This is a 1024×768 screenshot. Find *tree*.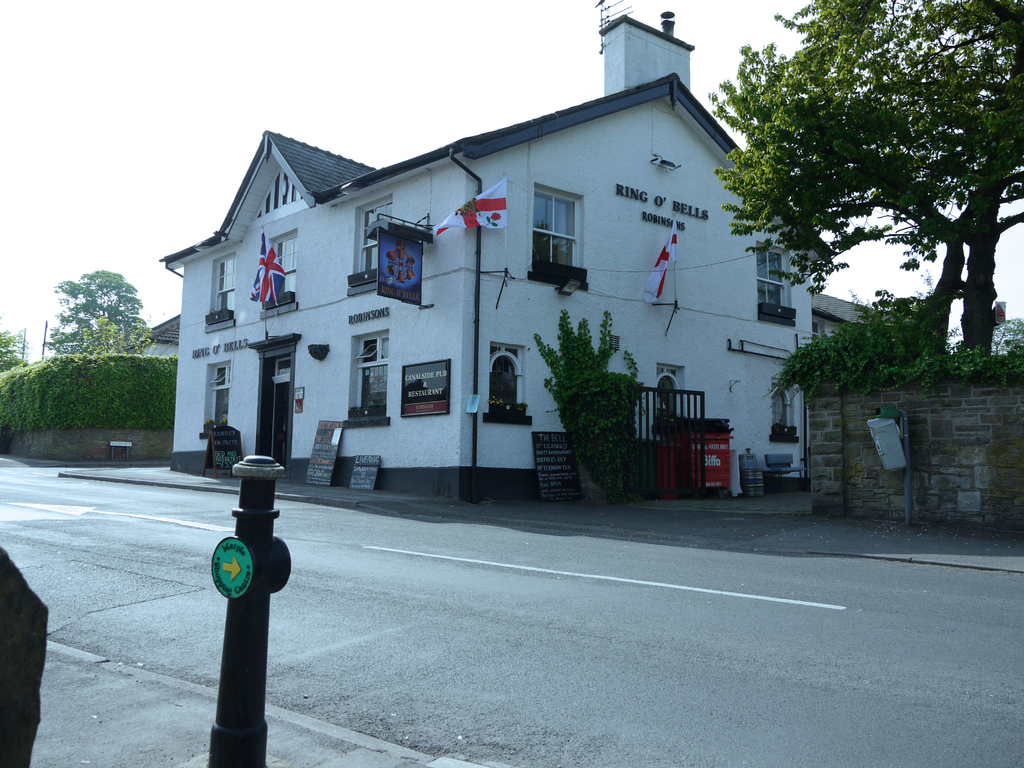
Bounding box: Rect(714, 26, 1002, 360).
